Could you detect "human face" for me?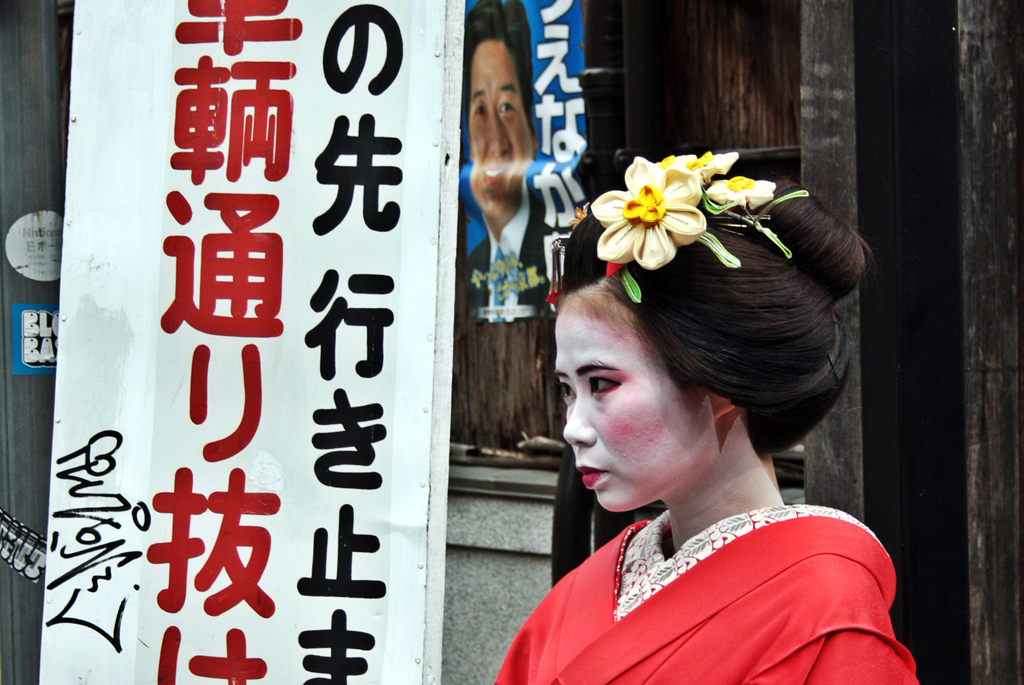
Detection result: BBox(556, 286, 714, 512).
